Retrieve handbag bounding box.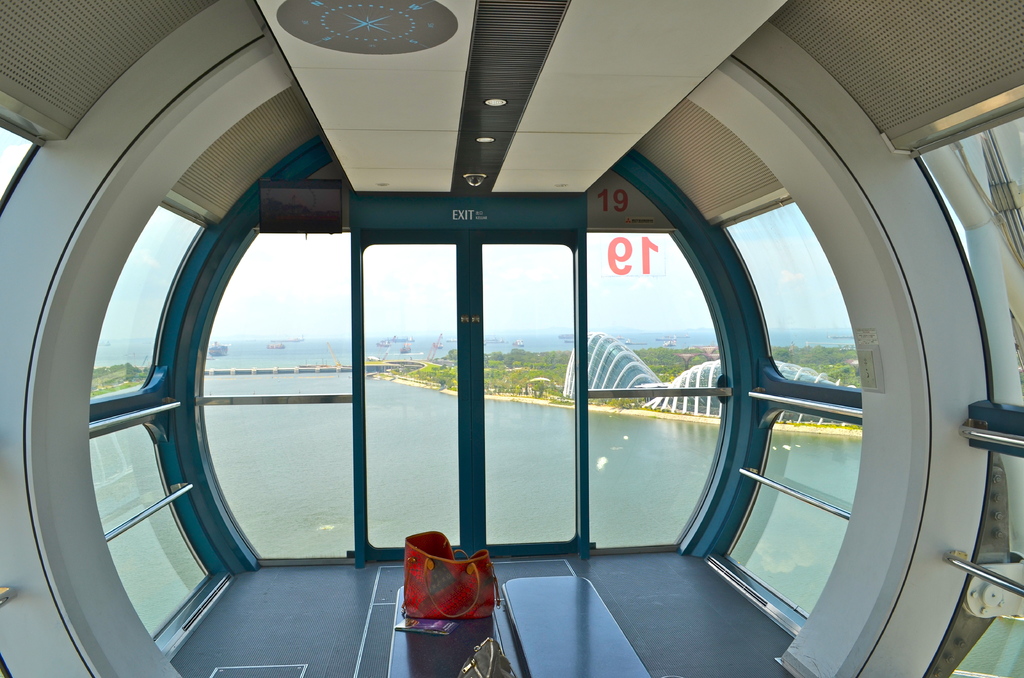
Bounding box: 403/531/499/621.
